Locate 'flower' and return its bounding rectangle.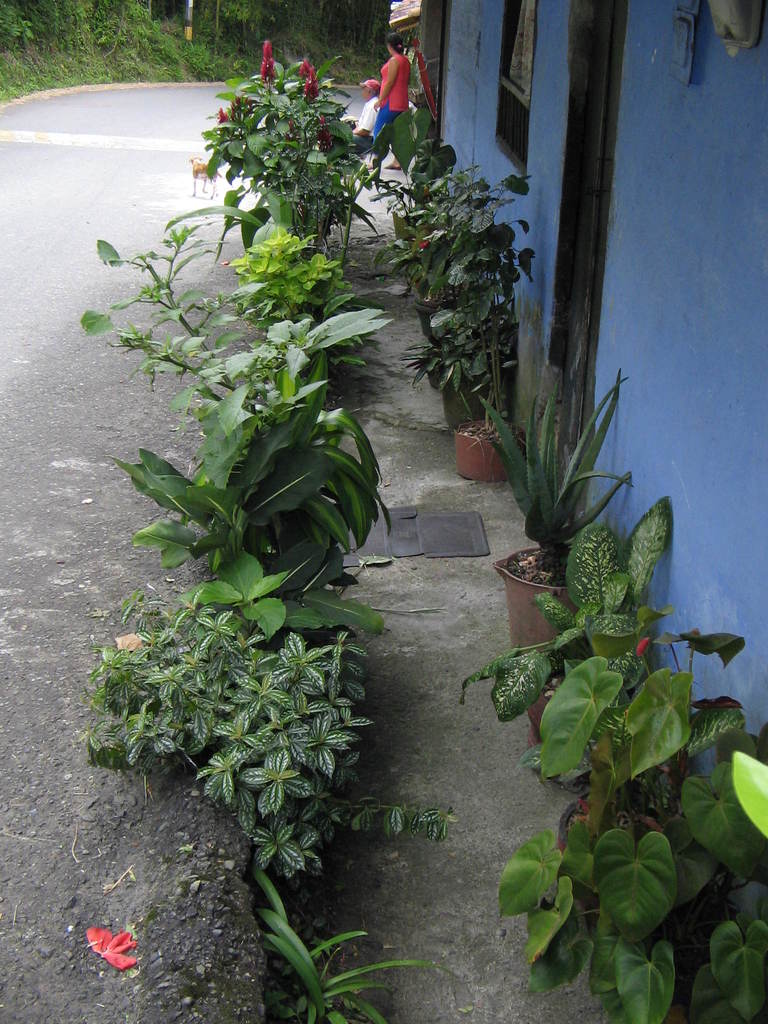
locate(212, 113, 226, 120).
